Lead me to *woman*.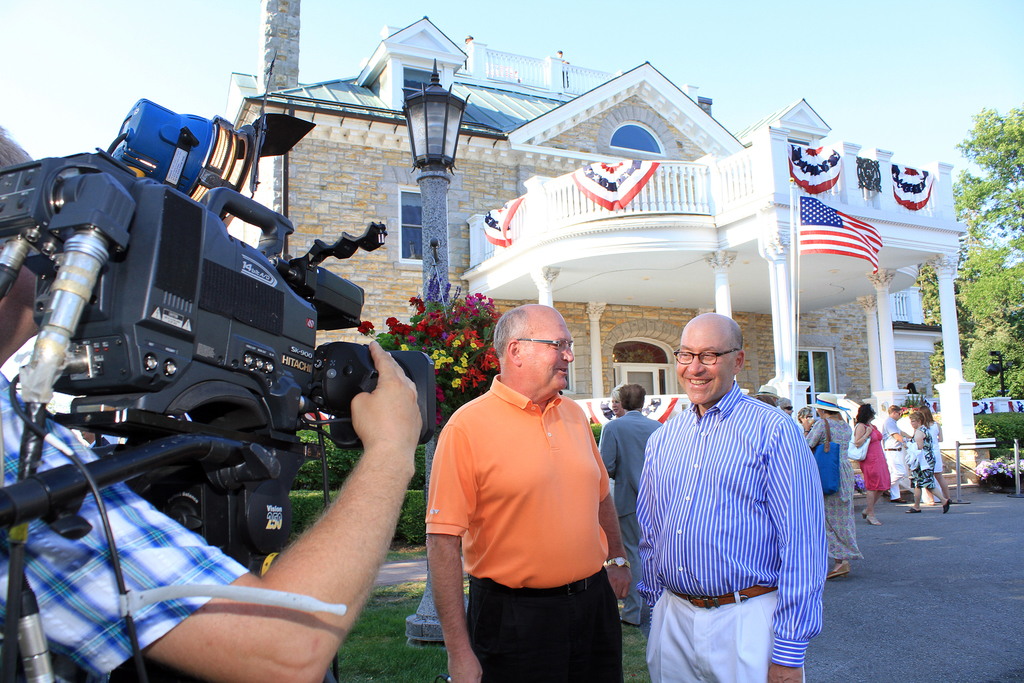
Lead to BBox(782, 395, 797, 424).
